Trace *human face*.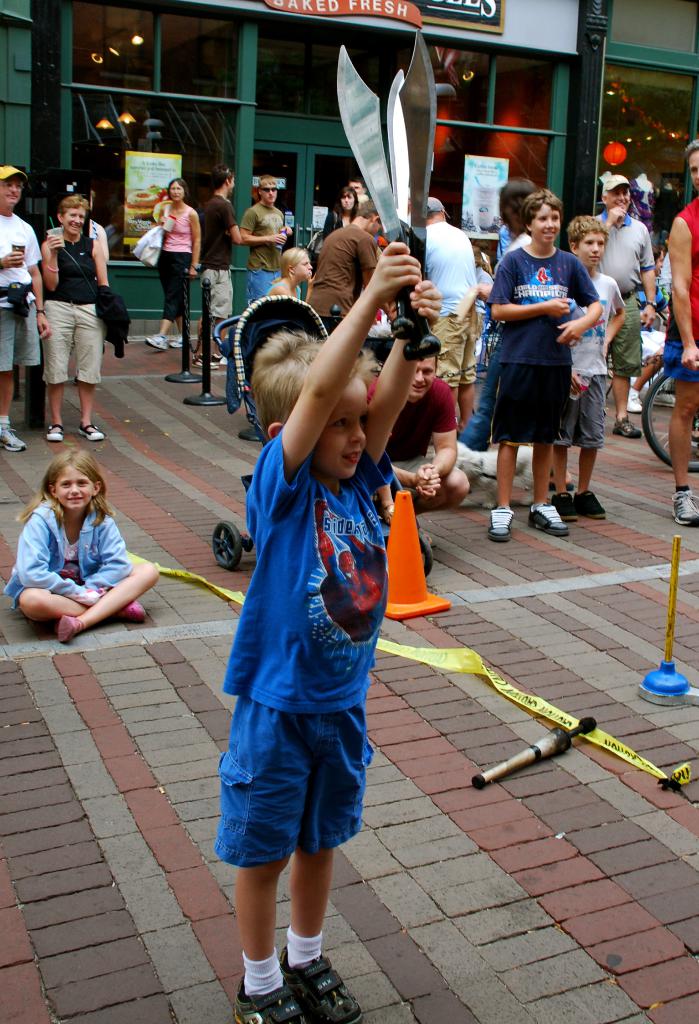
Traced to [297, 365, 369, 492].
